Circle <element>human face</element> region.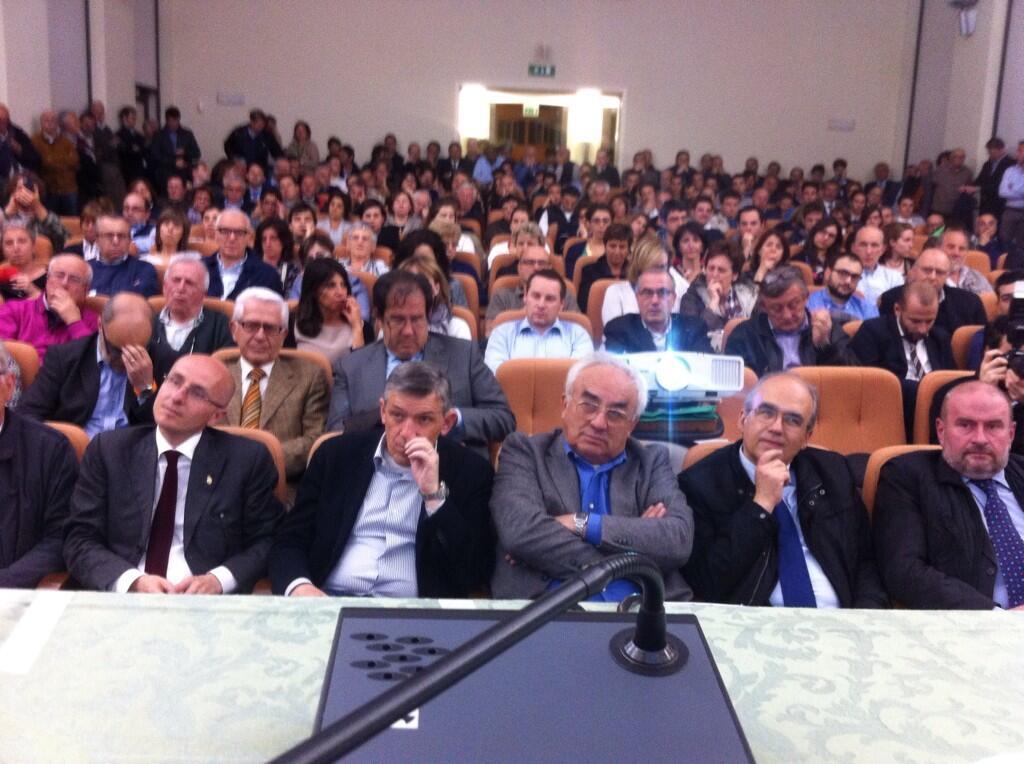
Region: [left=594, top=208, right=608, bottom=233].
